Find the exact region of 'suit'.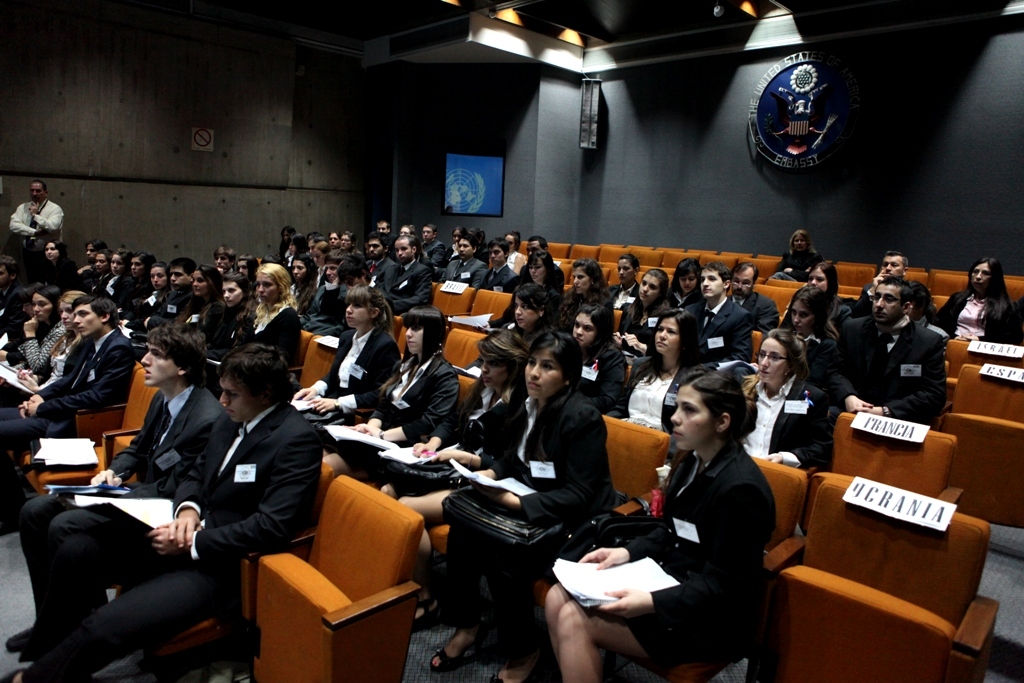
Exact region: 823 312 951 424.
